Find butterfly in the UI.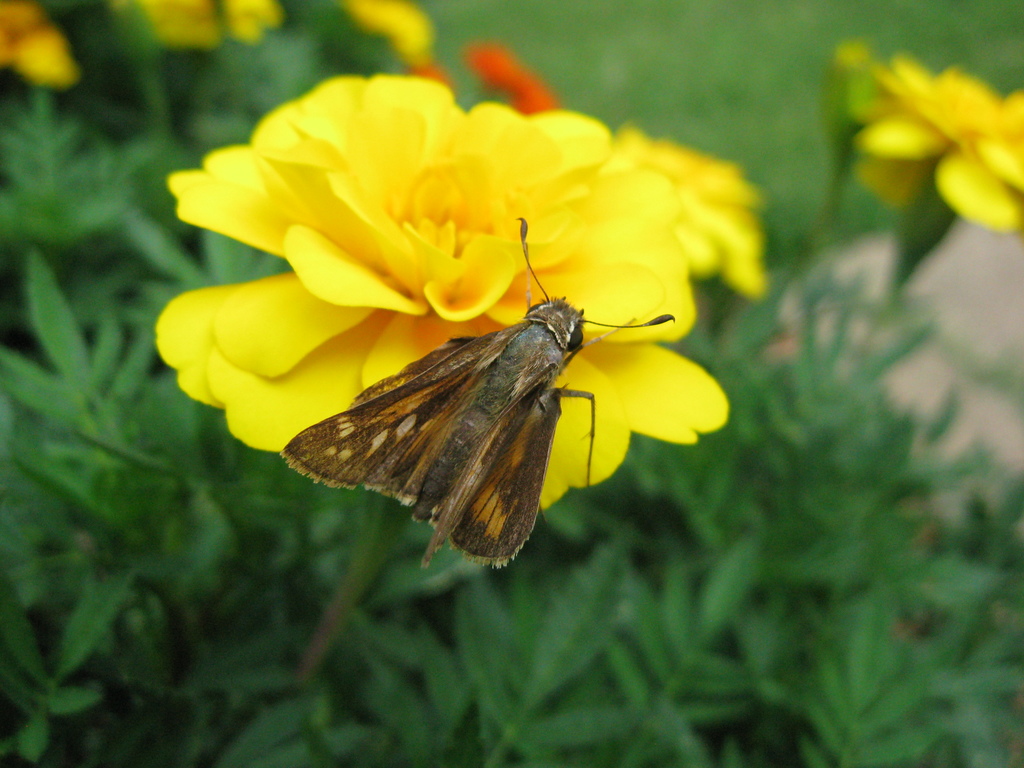
UI element at crop(264, 227, 659, 579).
